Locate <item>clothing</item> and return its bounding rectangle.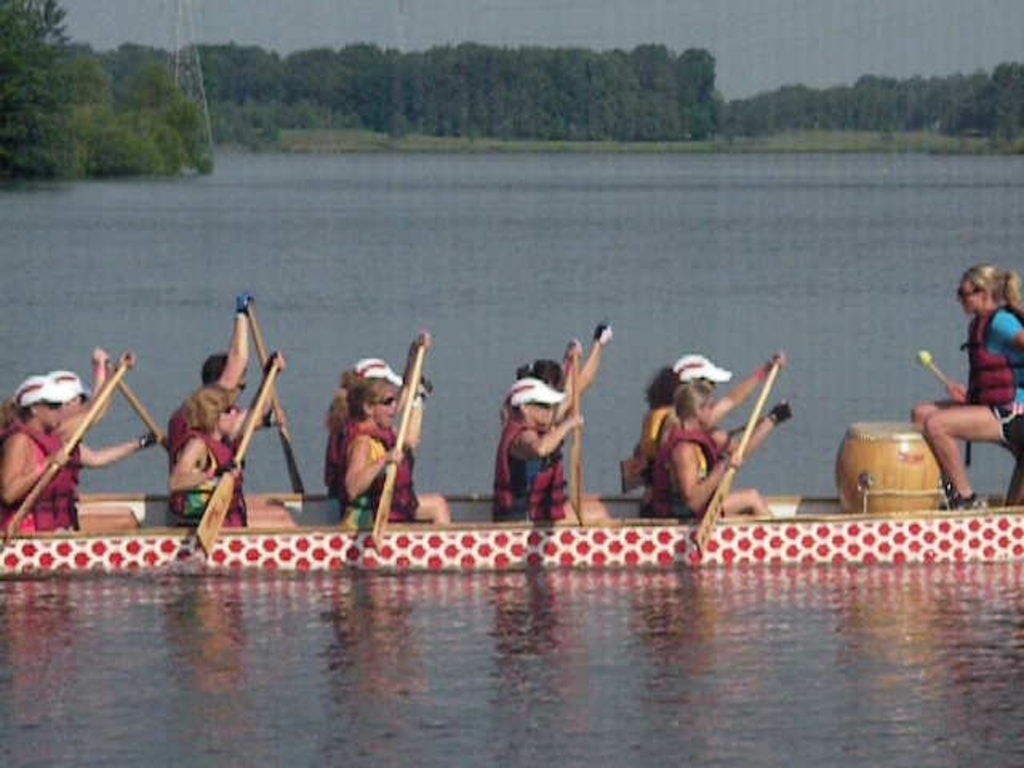
select_region(979, 306, 1022, 418).
